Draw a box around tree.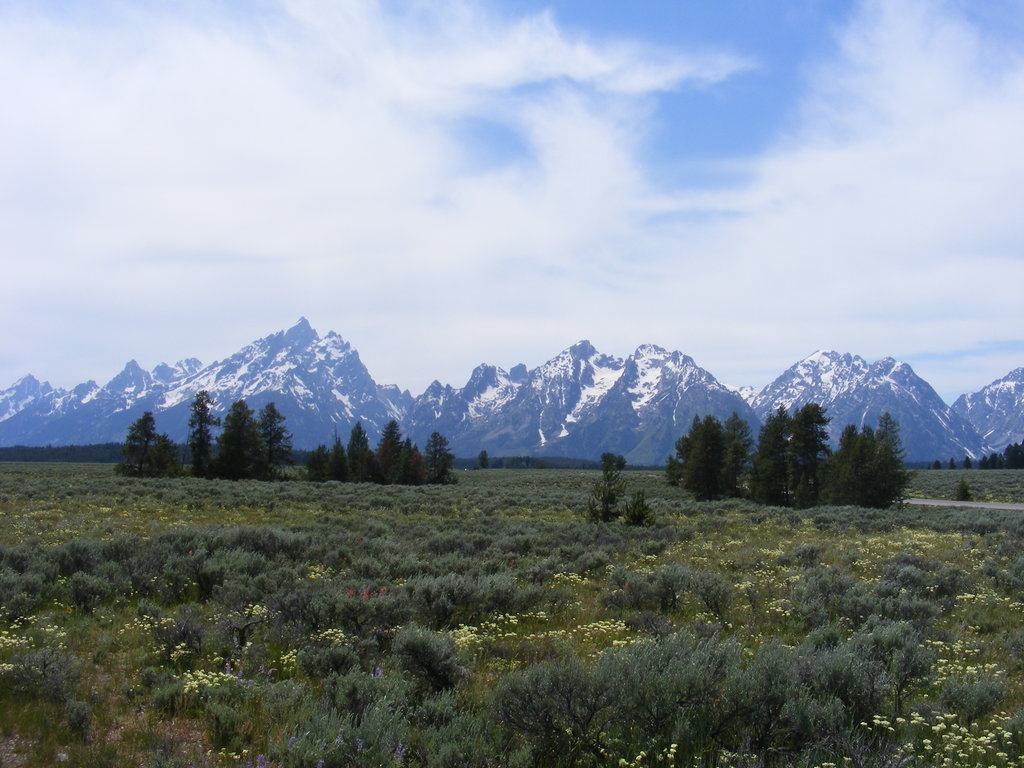
bbox=[963, 456, 973, 471].
